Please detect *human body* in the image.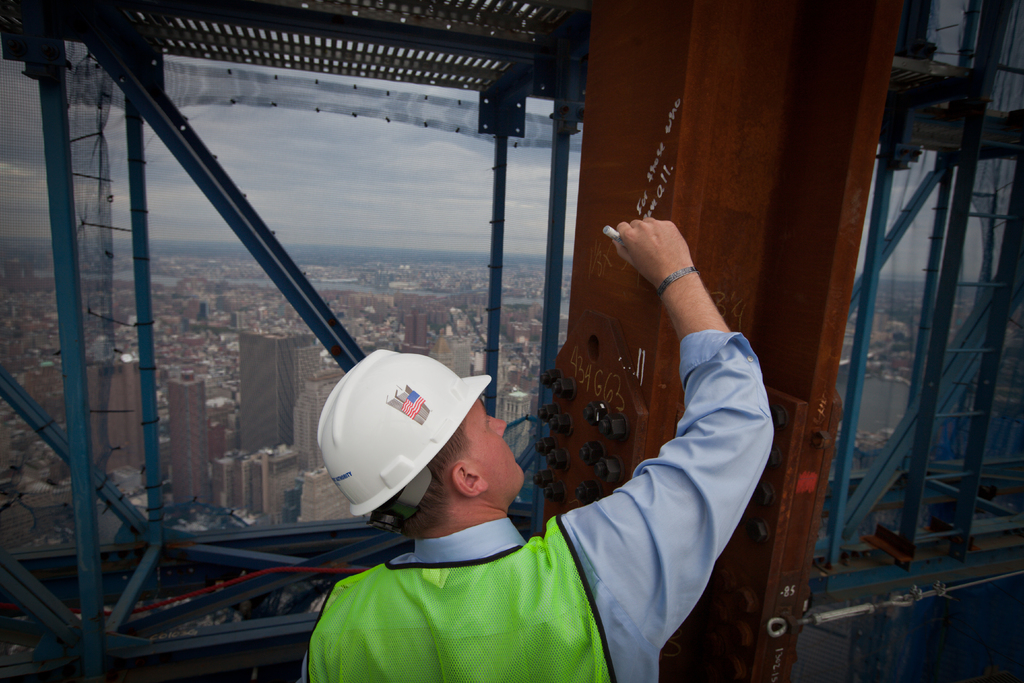
{"left": 300, "top": 347, "right": 778, "bottom": 682}.
